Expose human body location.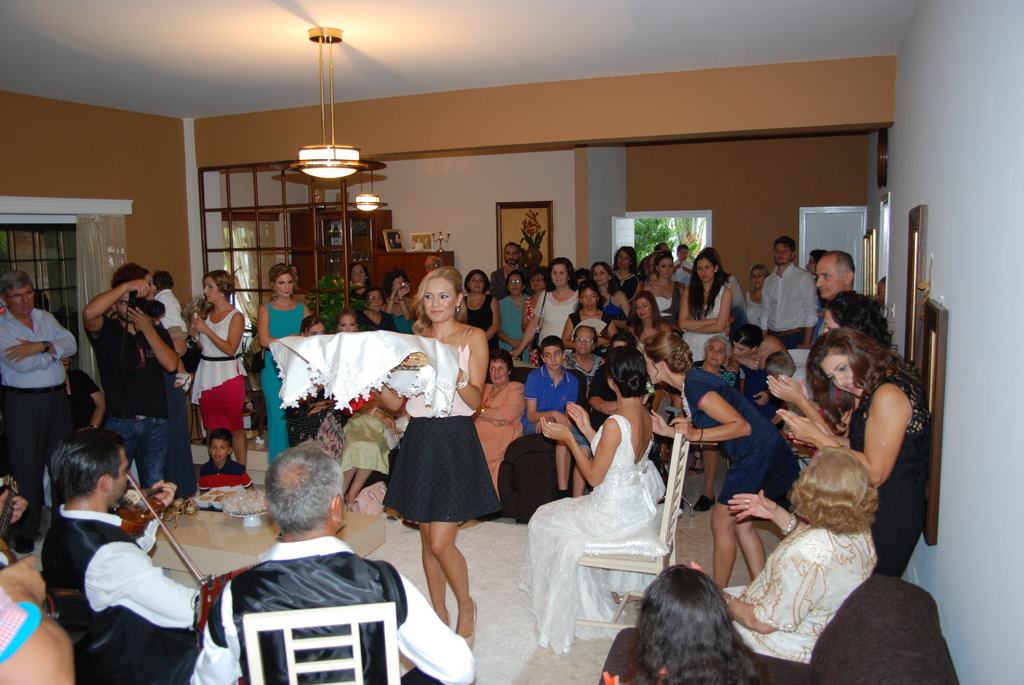
Exposed at 0 265 81 504.
